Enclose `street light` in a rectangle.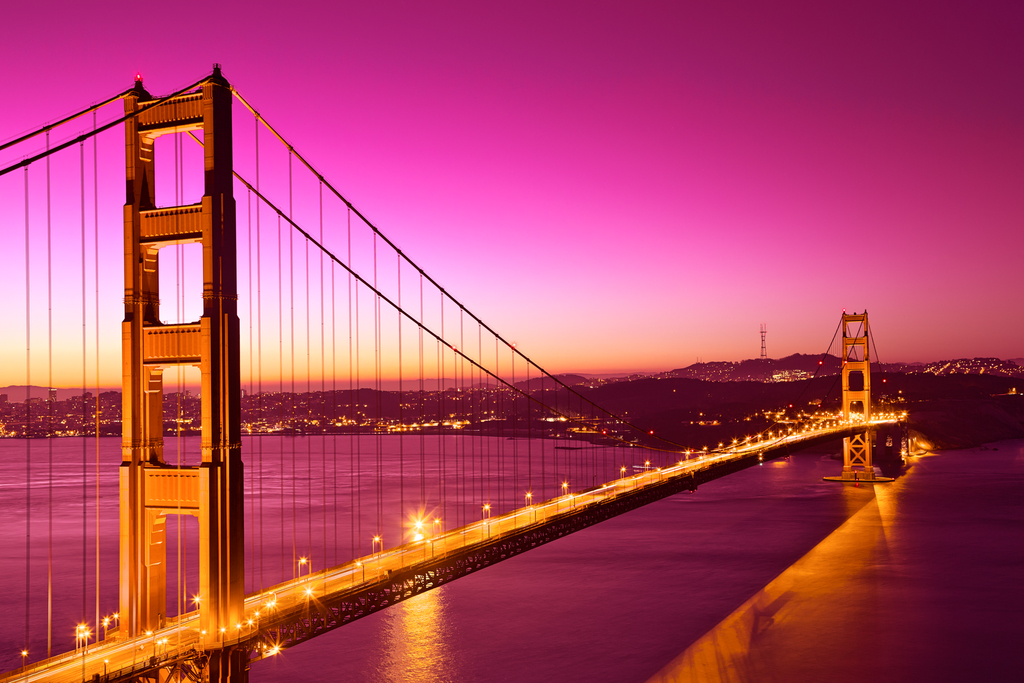
left=237, top=624, right=242, bottom=645.
